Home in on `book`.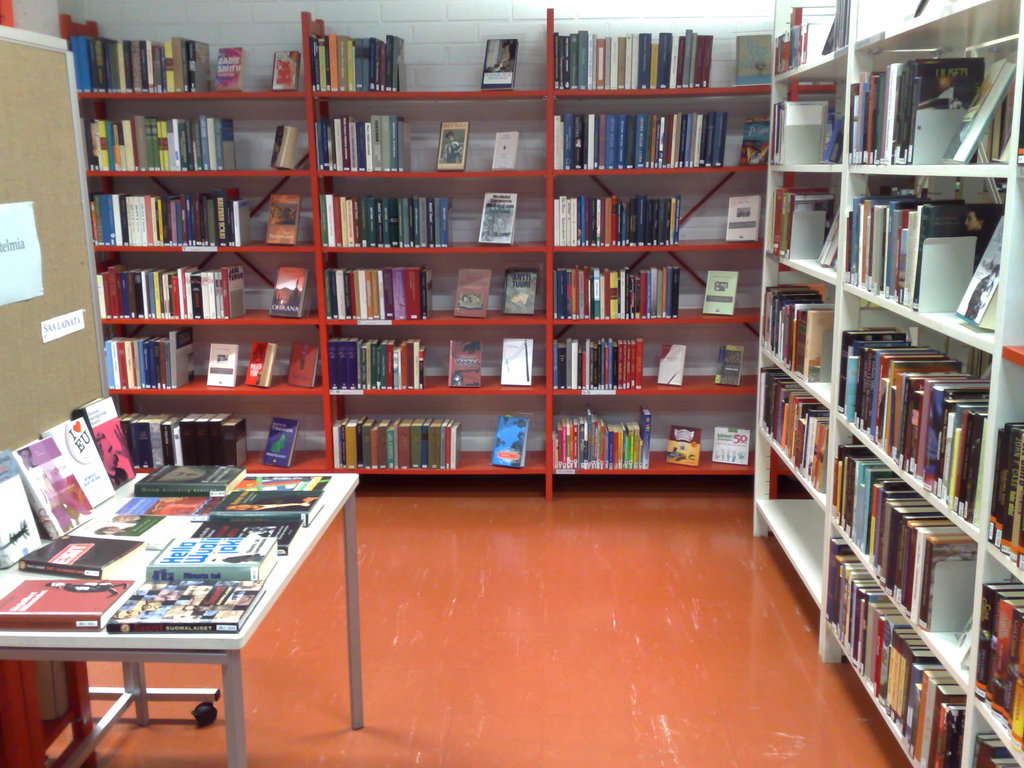
Homed in at <bbox>242, 345, 276, 383</bbox>.
